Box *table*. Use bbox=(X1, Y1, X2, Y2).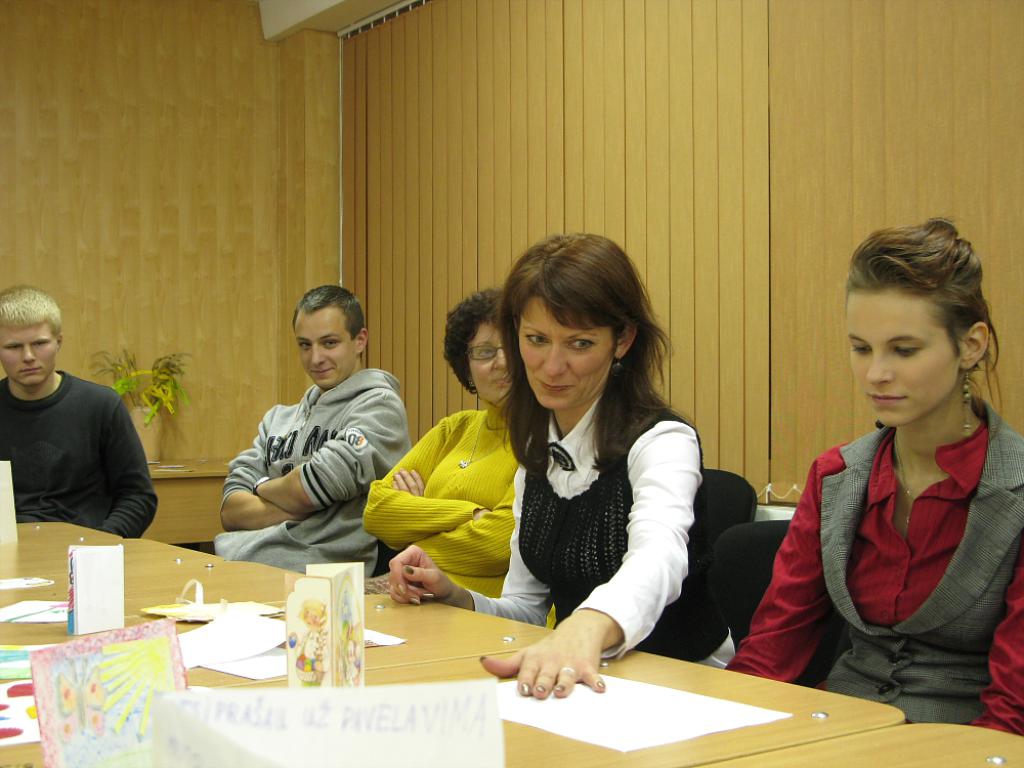
bbox=(0, 512, 1023, 767).
